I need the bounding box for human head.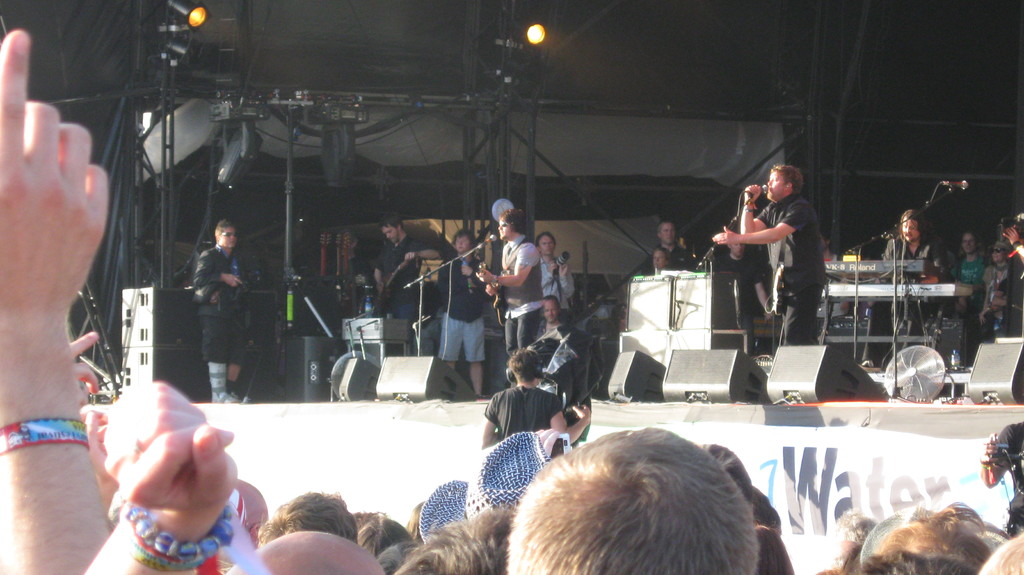
Here it is: 222,533,386,574.
